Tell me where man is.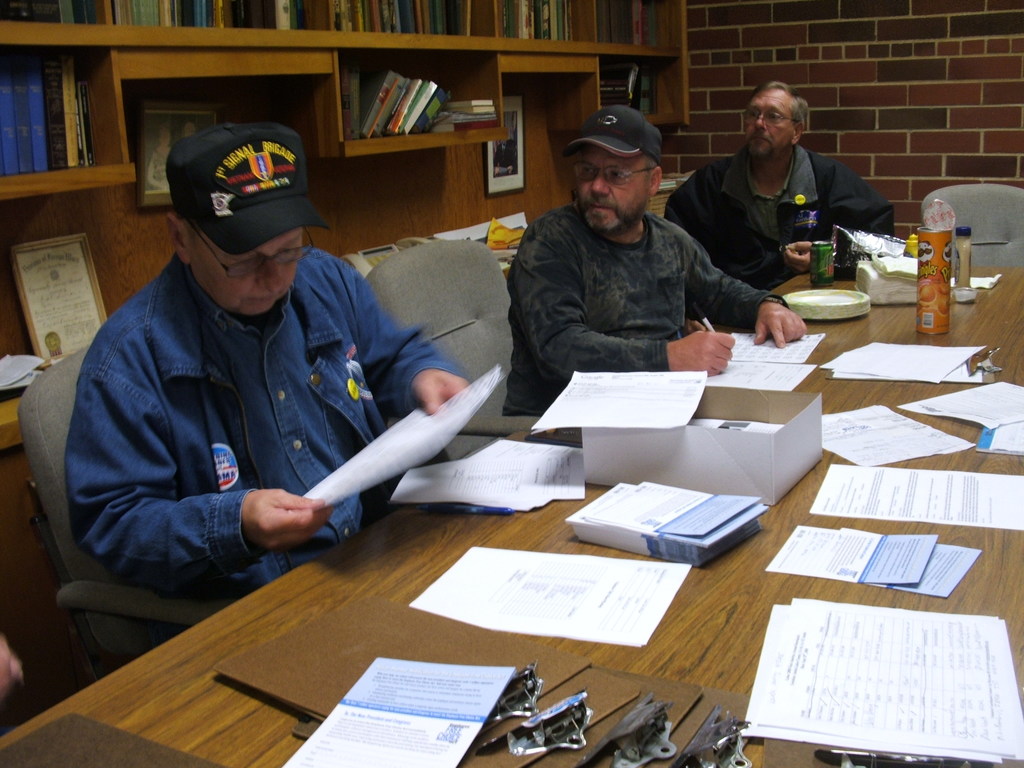
man is at [x1=502, y1=103, x2=805, y2=422].
